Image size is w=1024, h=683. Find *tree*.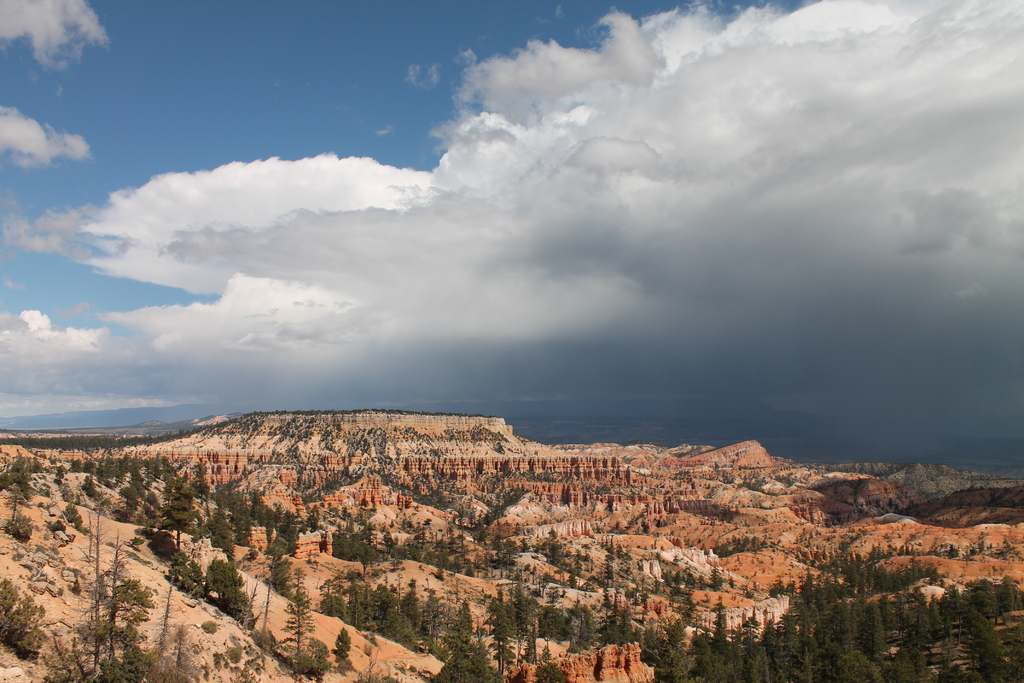
(x1=328, y1=570, x2=428, y2=642).
